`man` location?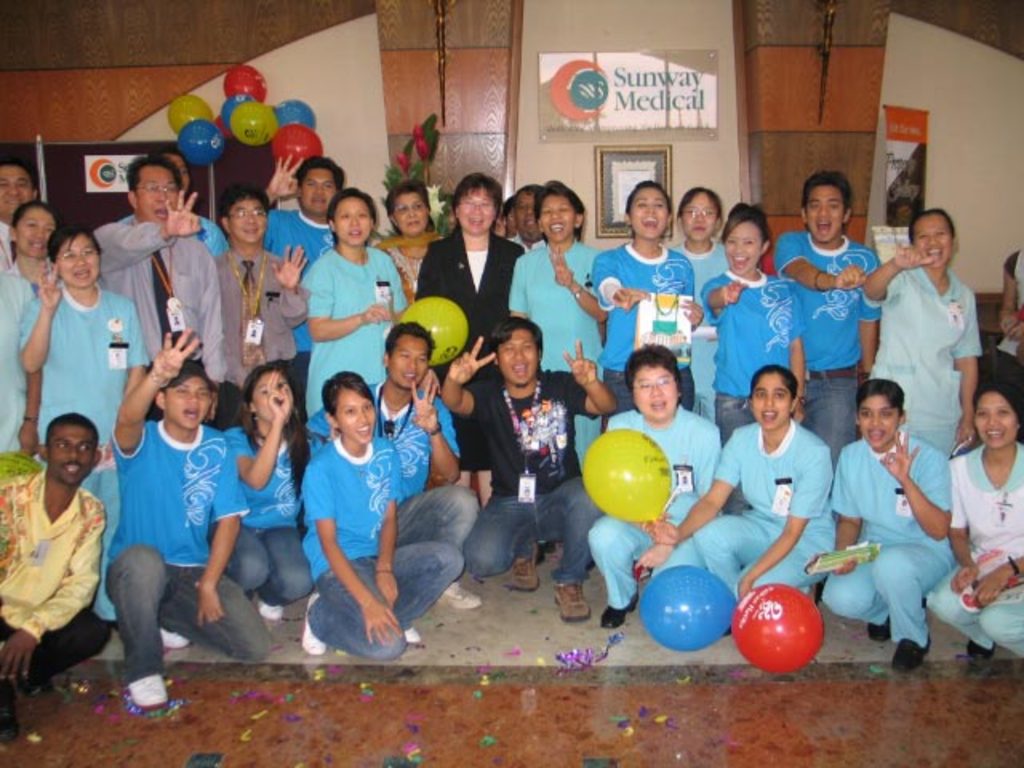
locate(0, 160, 45, 272)
